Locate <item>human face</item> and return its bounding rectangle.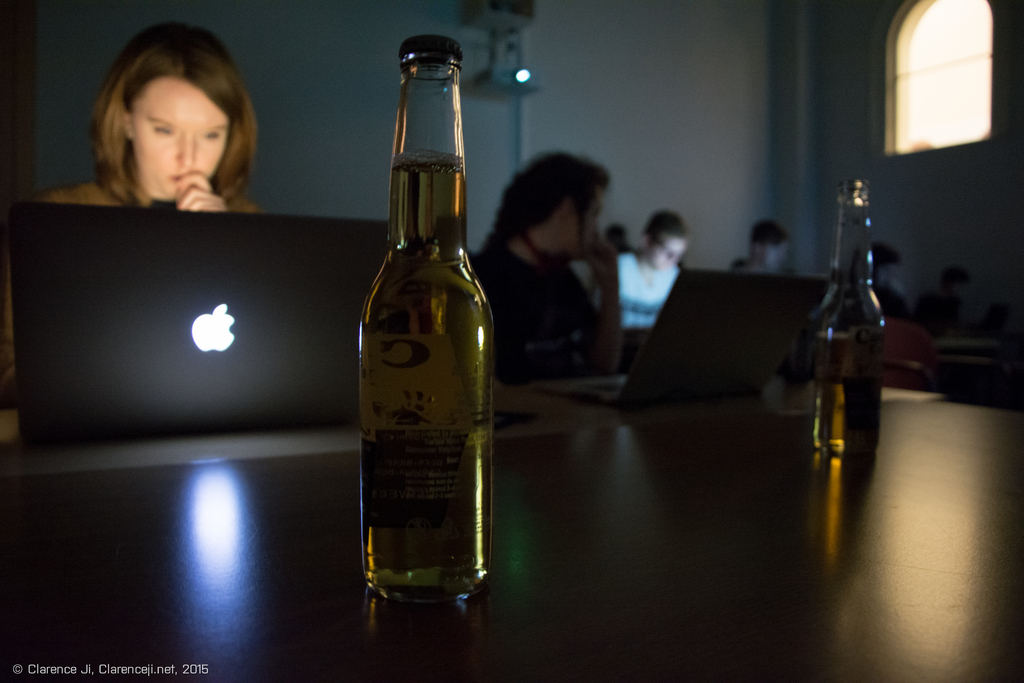
bbox(133, 75, 228, 200).
